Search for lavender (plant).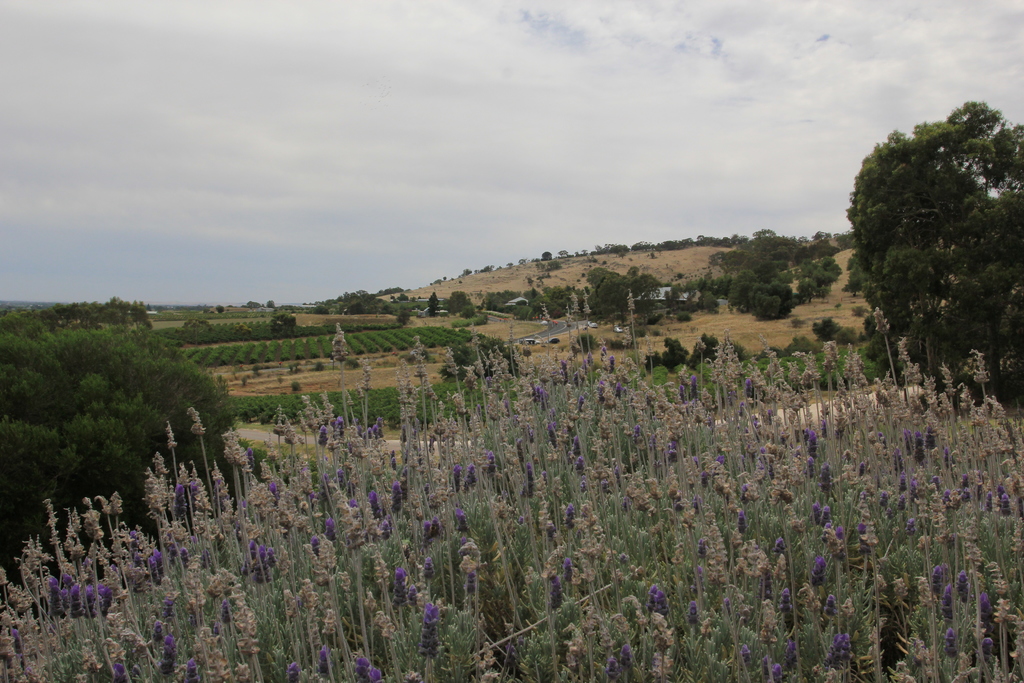
Found at <box>916,433,926,466</box>.
